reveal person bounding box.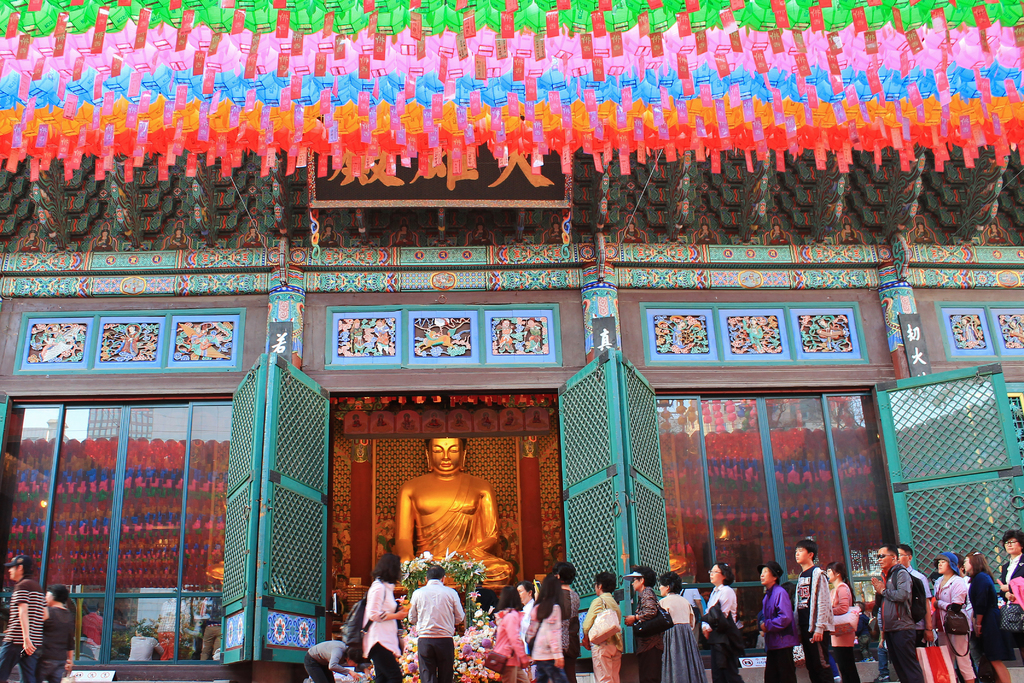
Revealed: crop(42, 580, 75, 682).
